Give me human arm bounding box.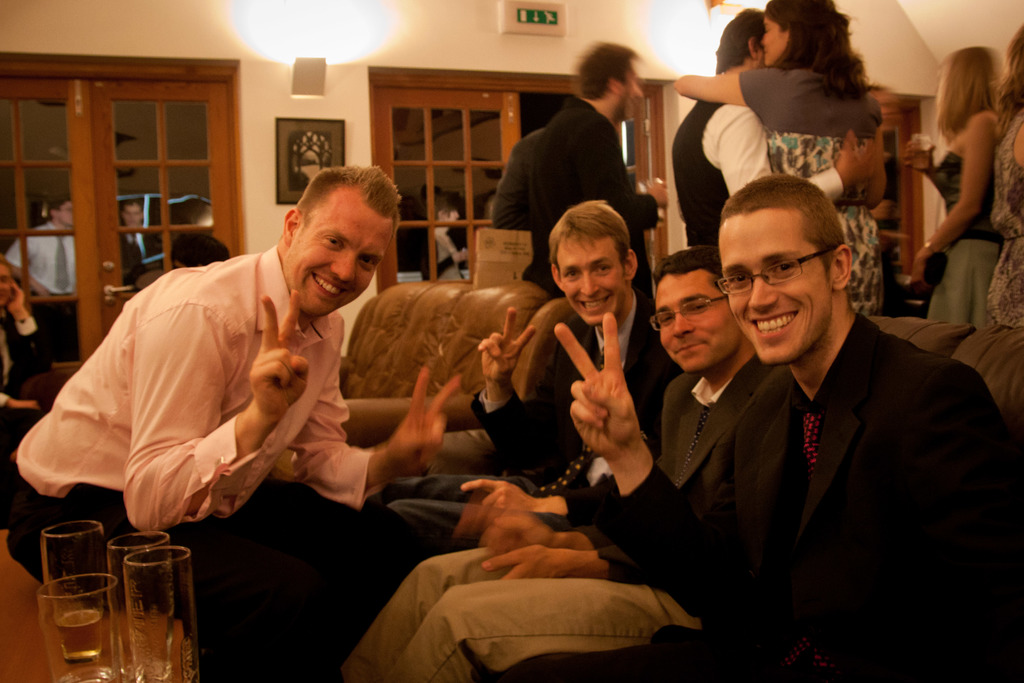
region(1, 287, 55, 383).
